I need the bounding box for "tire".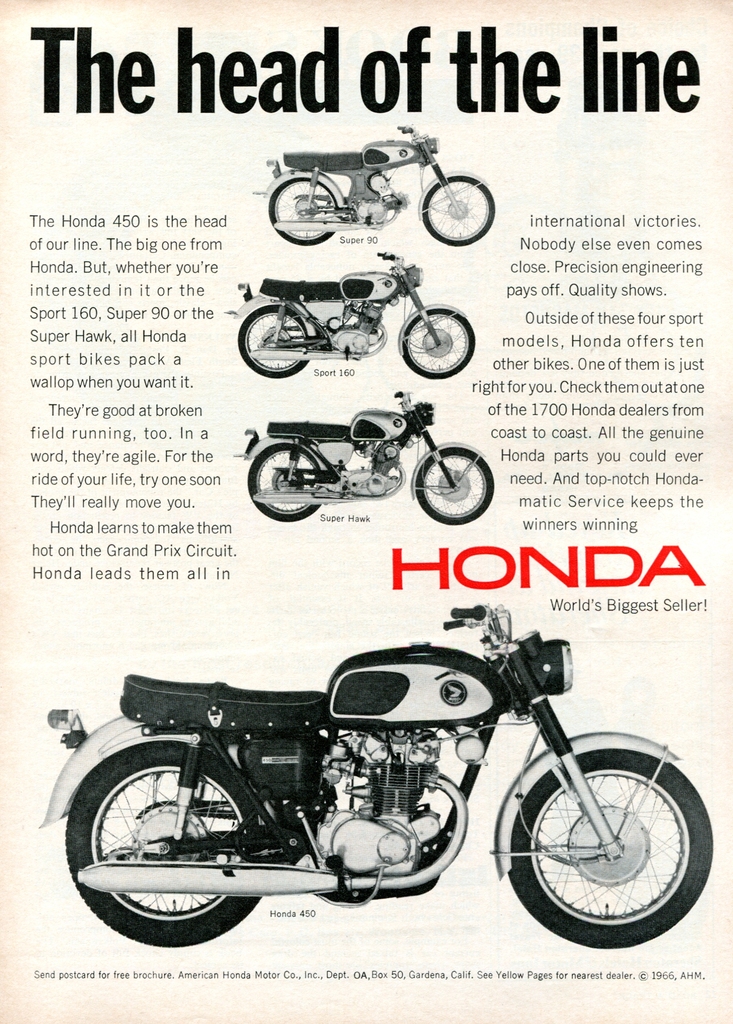
Here it is: x1=65, y1=743, x2=273, y2=949.
